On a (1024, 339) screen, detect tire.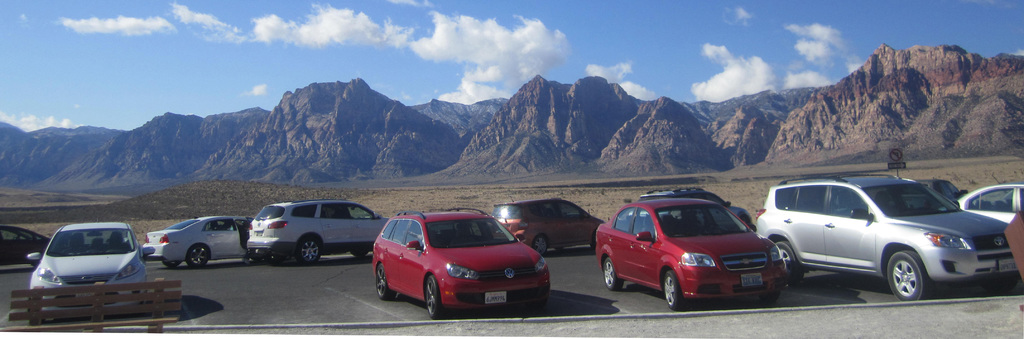
detection(777, 239, 802, 281).
